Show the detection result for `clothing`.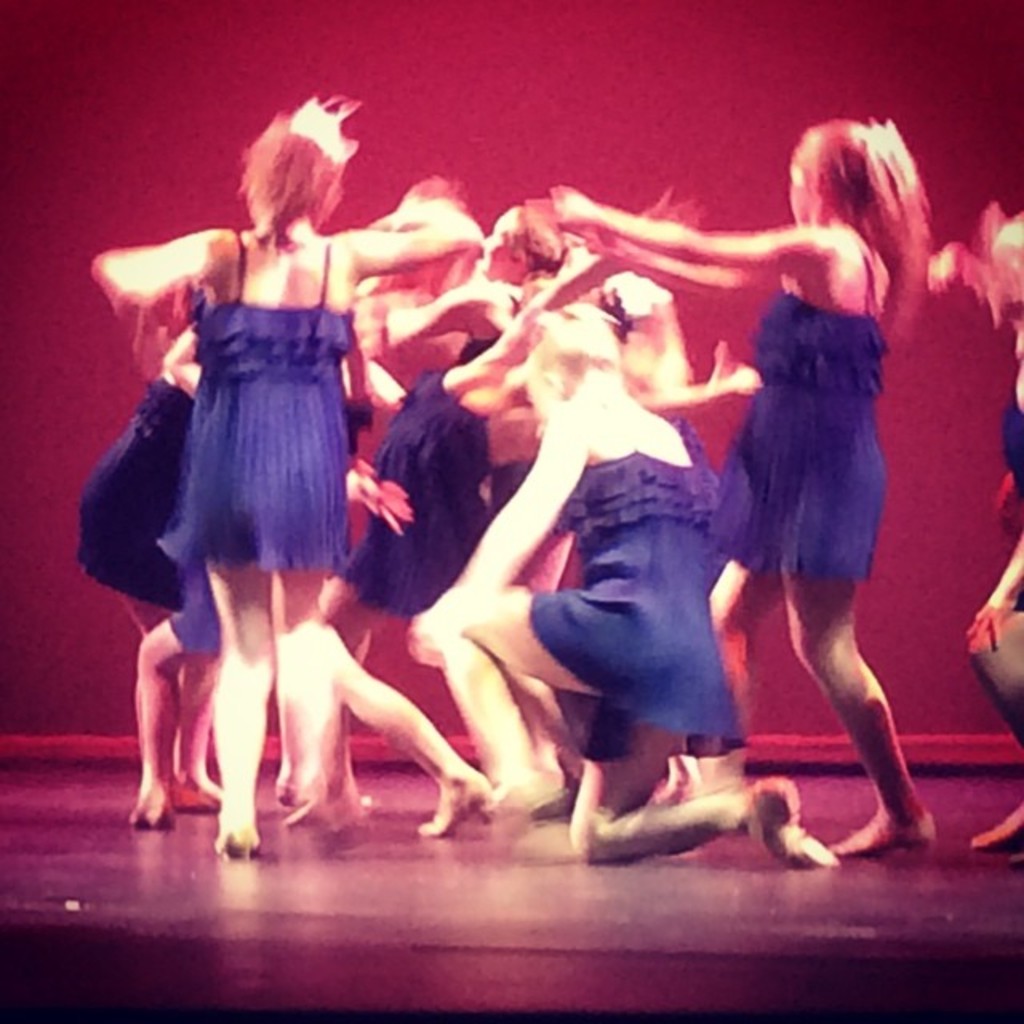
BBox(77, 366, 205, 610).
